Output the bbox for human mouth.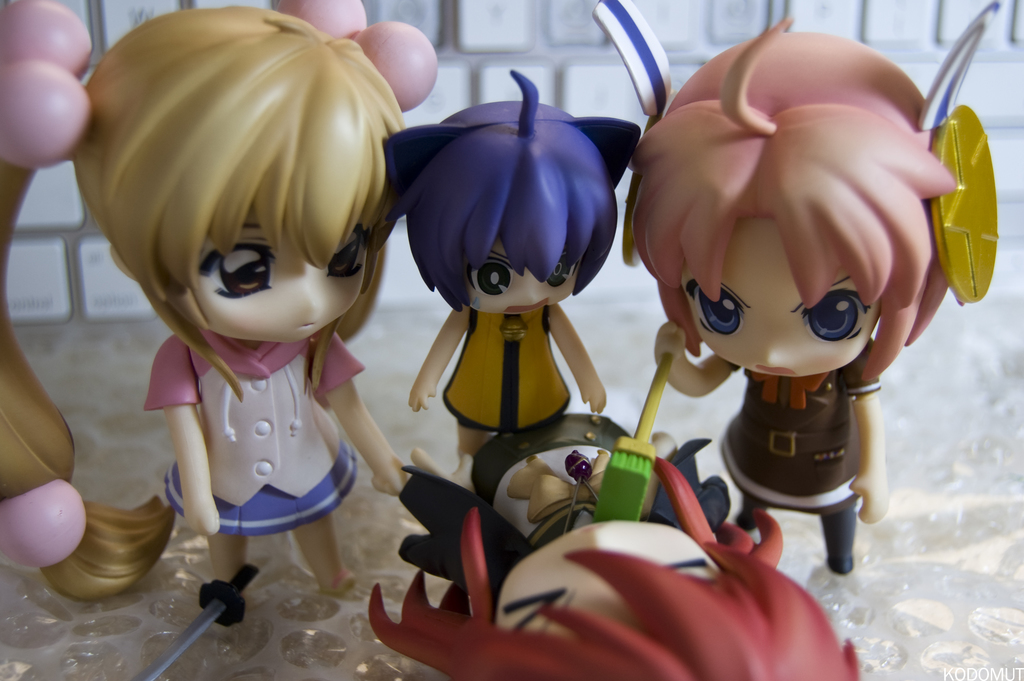
bbox=(299, 319, 317, 333).
